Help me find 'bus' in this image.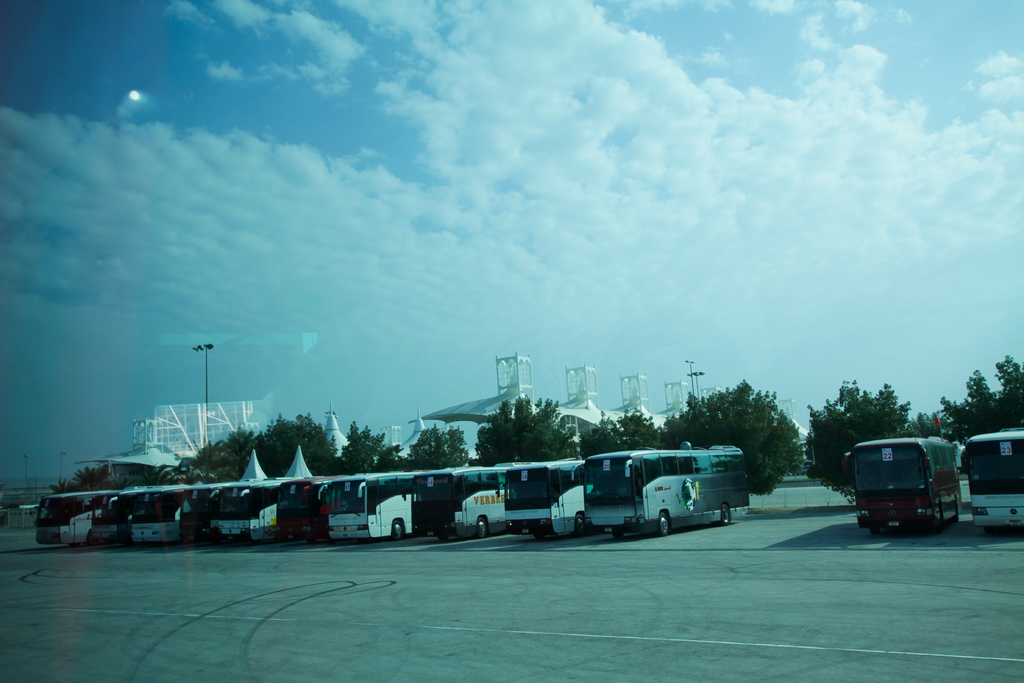
Found it: box=[958, 420, 1023, 536].
